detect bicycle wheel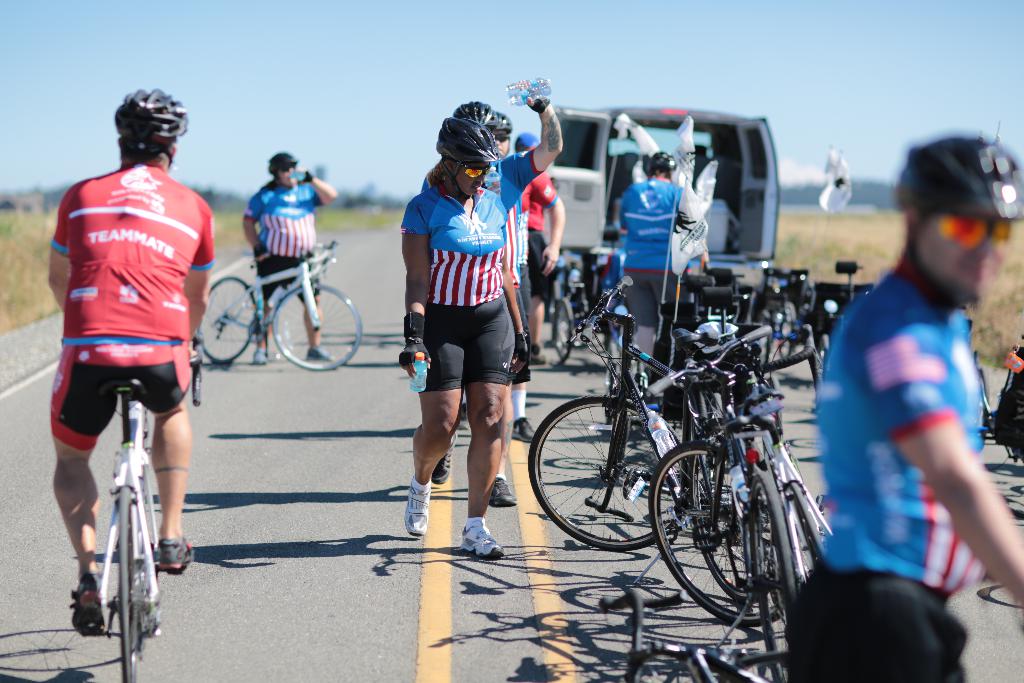
detection(624, 645, 770, 682)
